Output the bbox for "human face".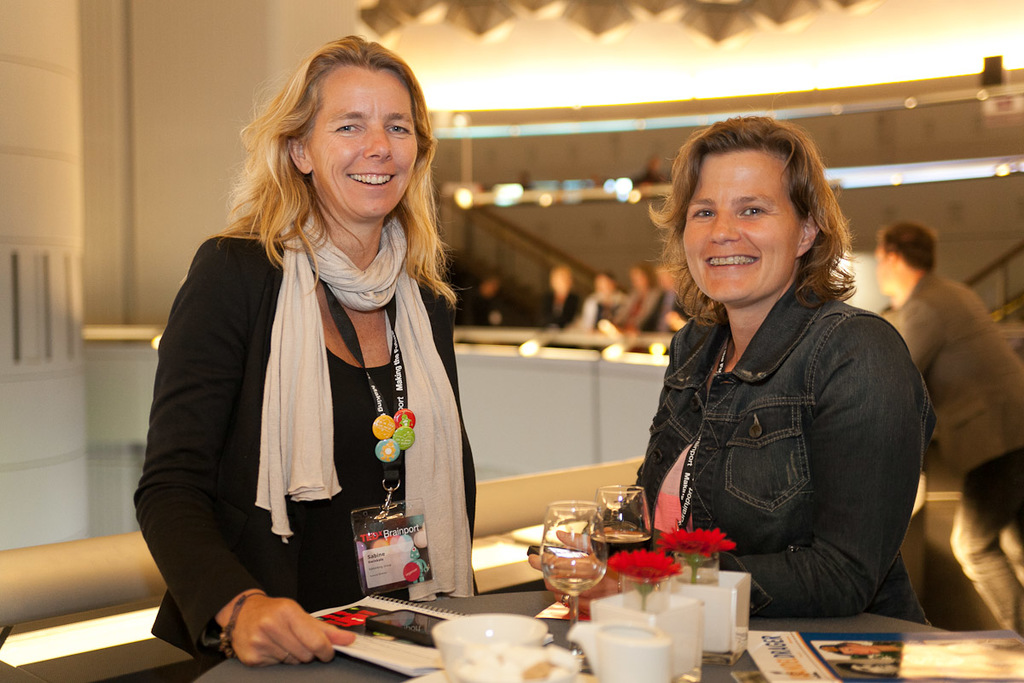
box=[310, 64, 416, 216].
